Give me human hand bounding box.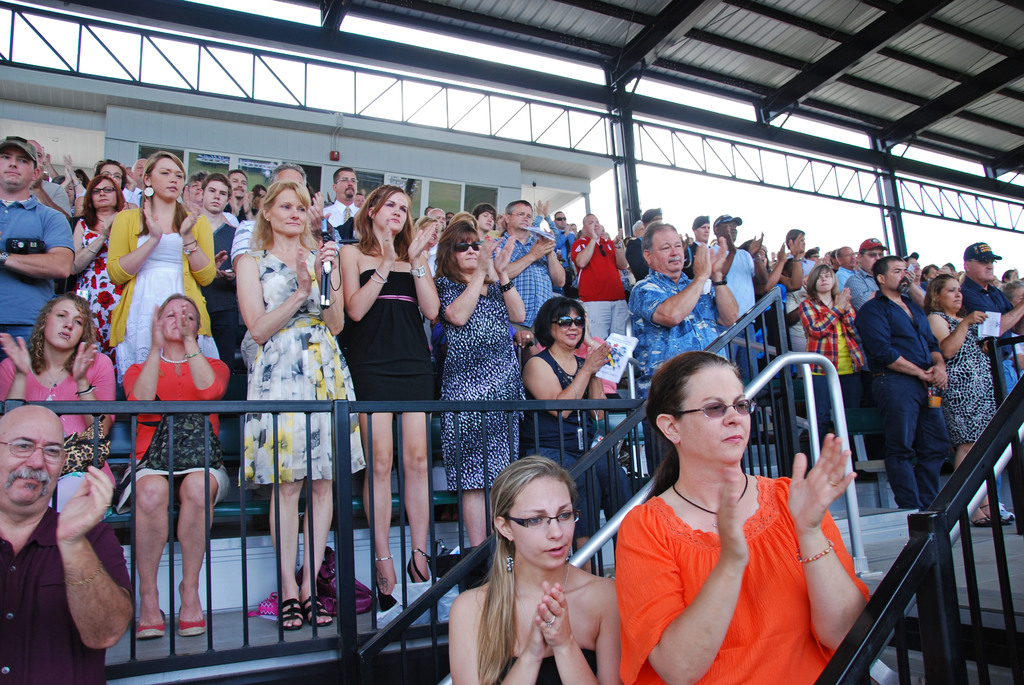
box=[228, 192, 240, 212].
